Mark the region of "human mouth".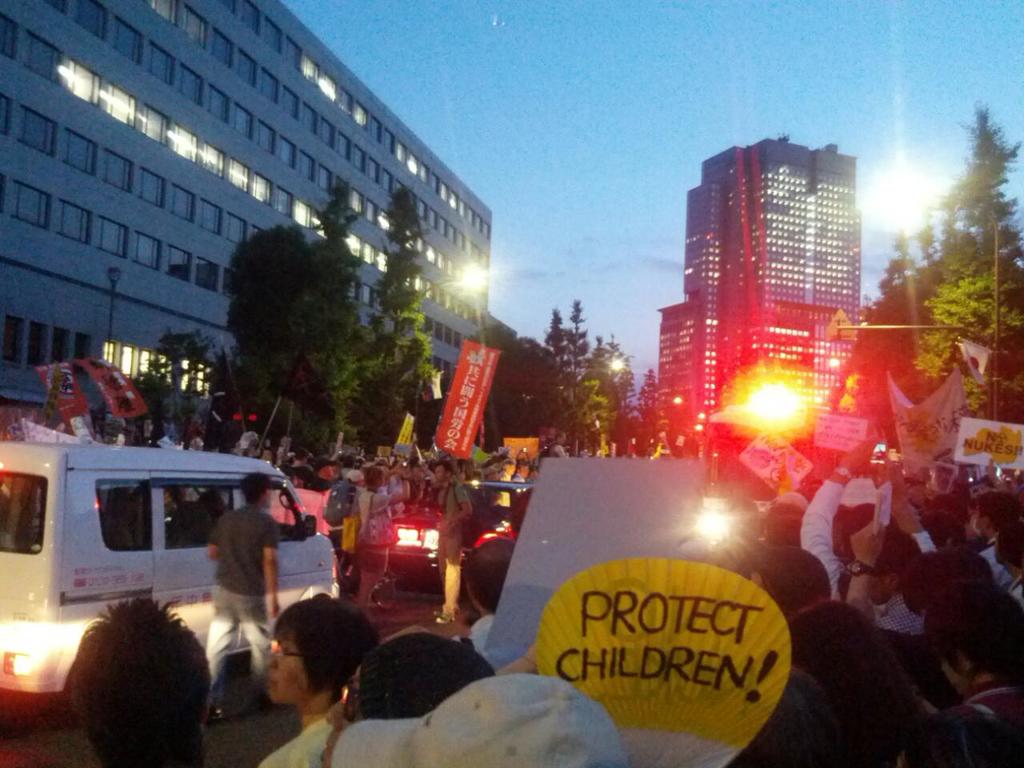
Region: x1=265 y1=673 x2=282 y2=697.
